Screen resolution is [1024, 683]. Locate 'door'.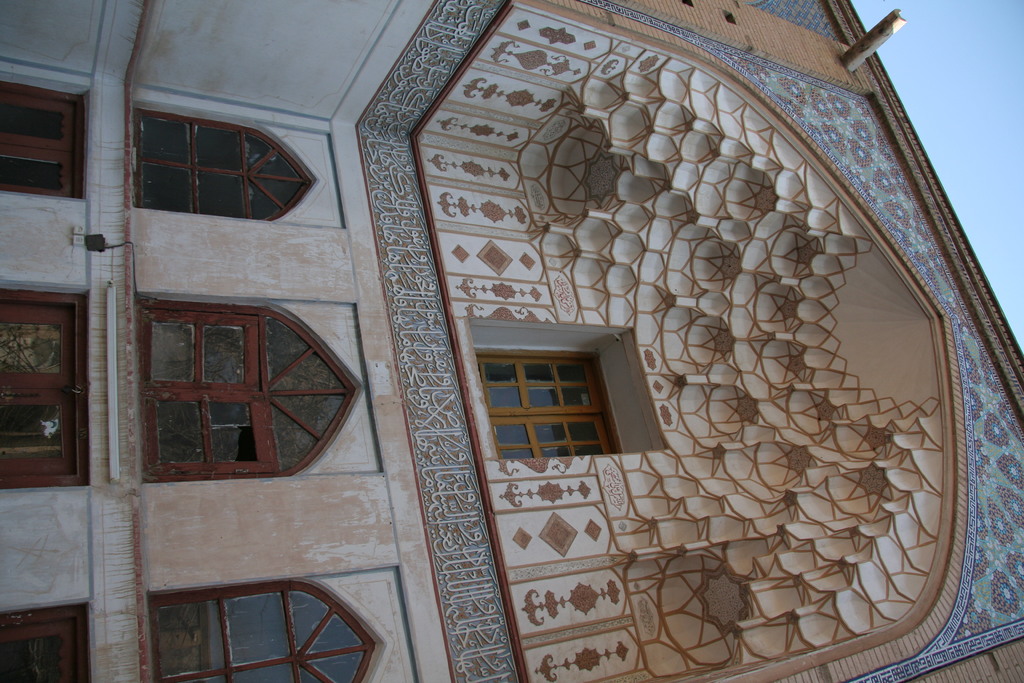
region(118, 326, 364, 497).
